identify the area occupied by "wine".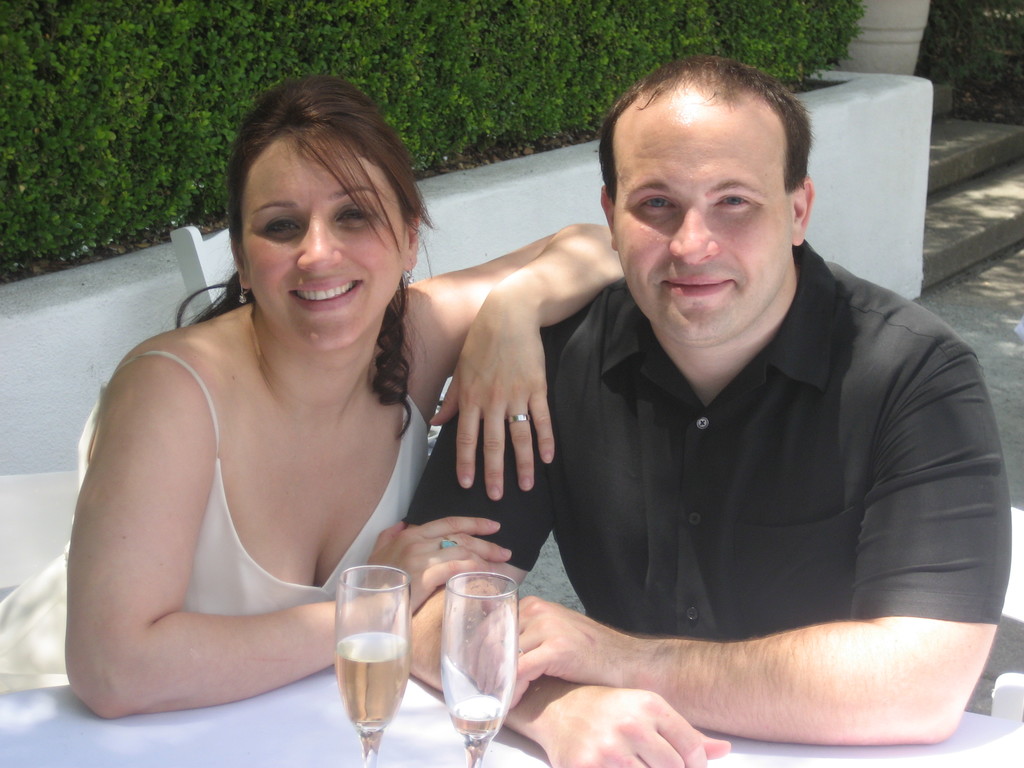
Area: select_region(451, 694, 500, 737).
